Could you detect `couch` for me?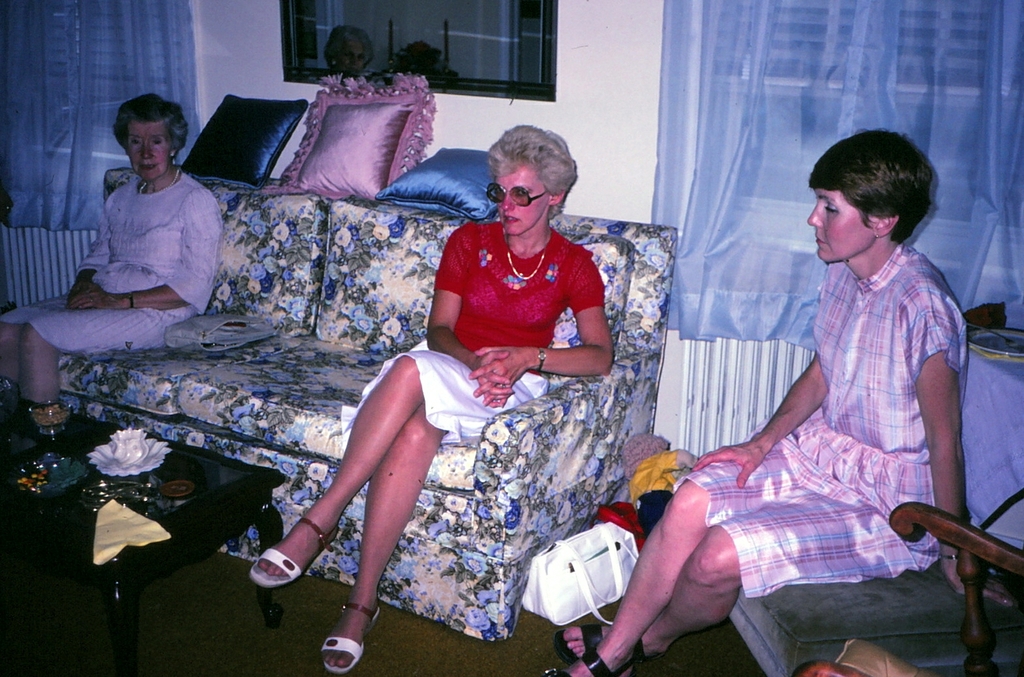
Detection result: [left=109, top=159, right=743, bottom=670].
